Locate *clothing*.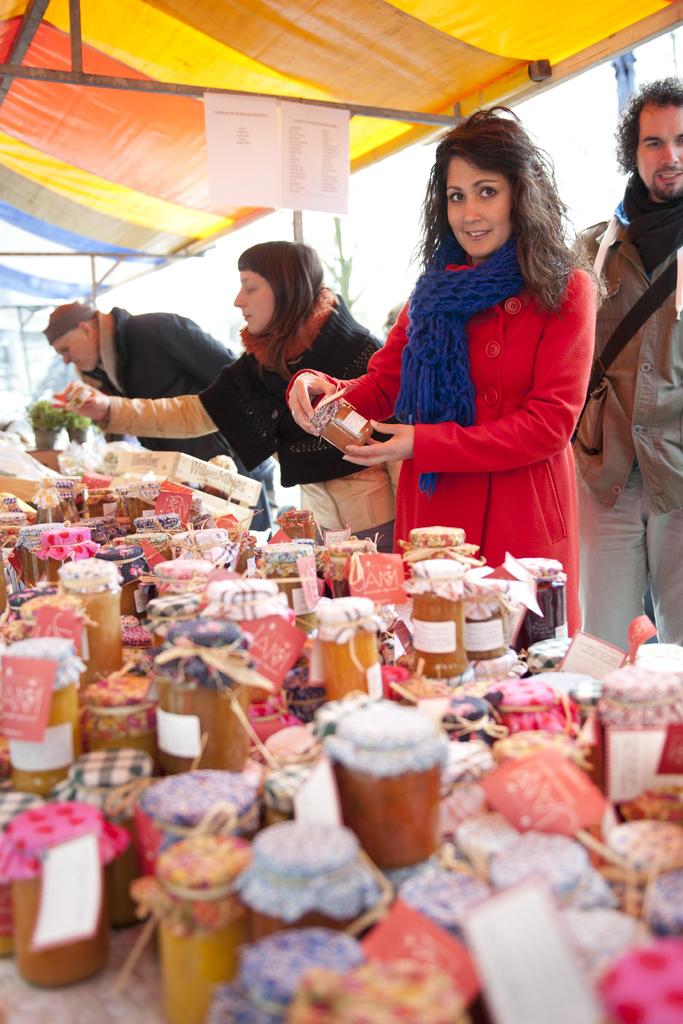
Bounding box: Rect(571, 164, 682, 646).
